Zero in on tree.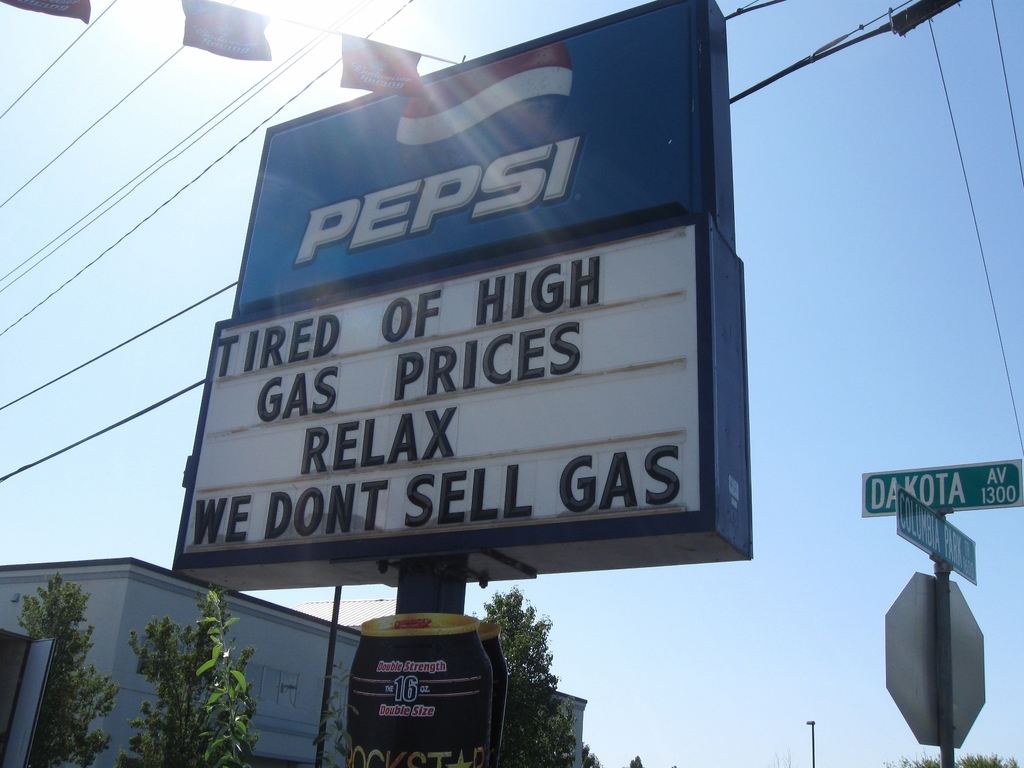
Zeroed in: [left=123, top=574, right=276, bottom=763].
